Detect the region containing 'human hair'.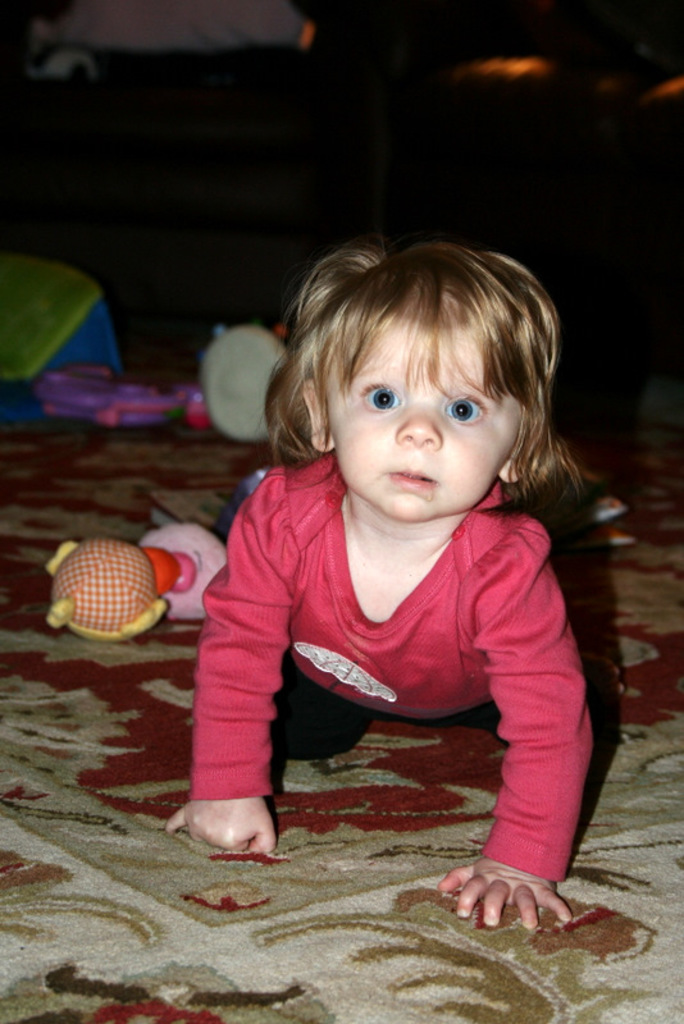
x1=273 y1=216 x2=561 y2=521.
